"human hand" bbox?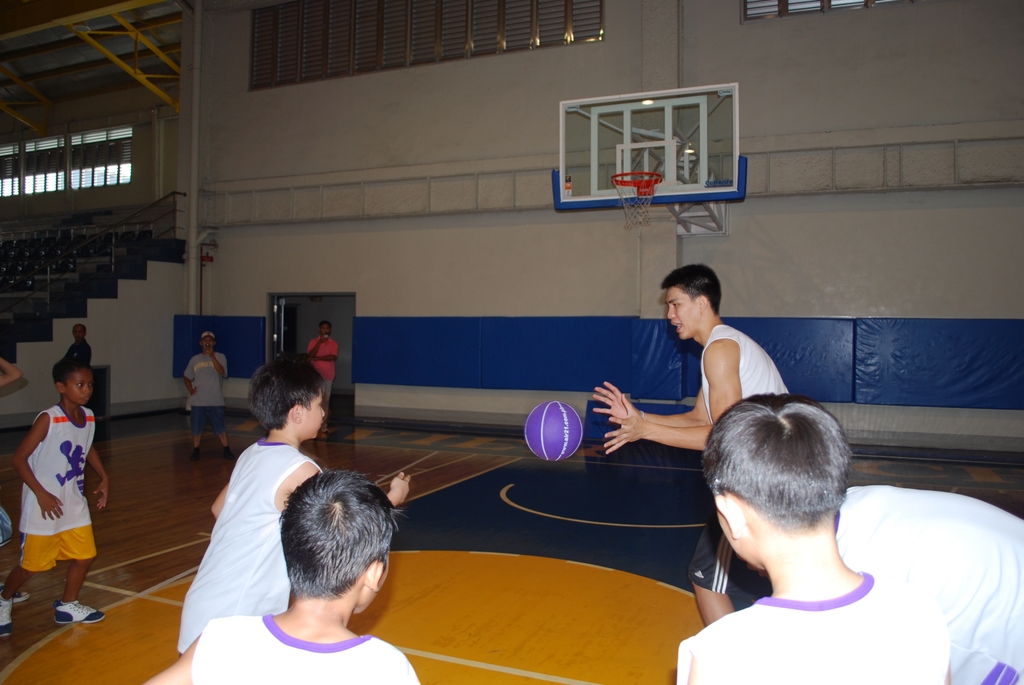
box(36, 490, 63, 526)
